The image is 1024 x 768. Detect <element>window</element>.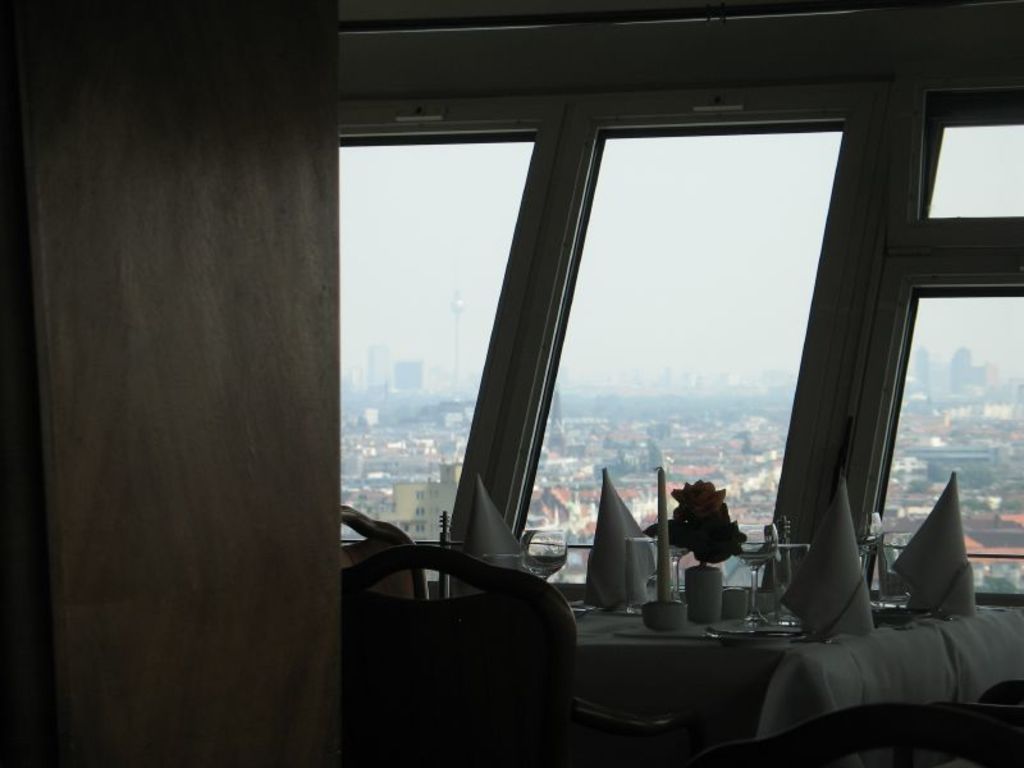
Detection: rect(334, 97, 858, 525).
